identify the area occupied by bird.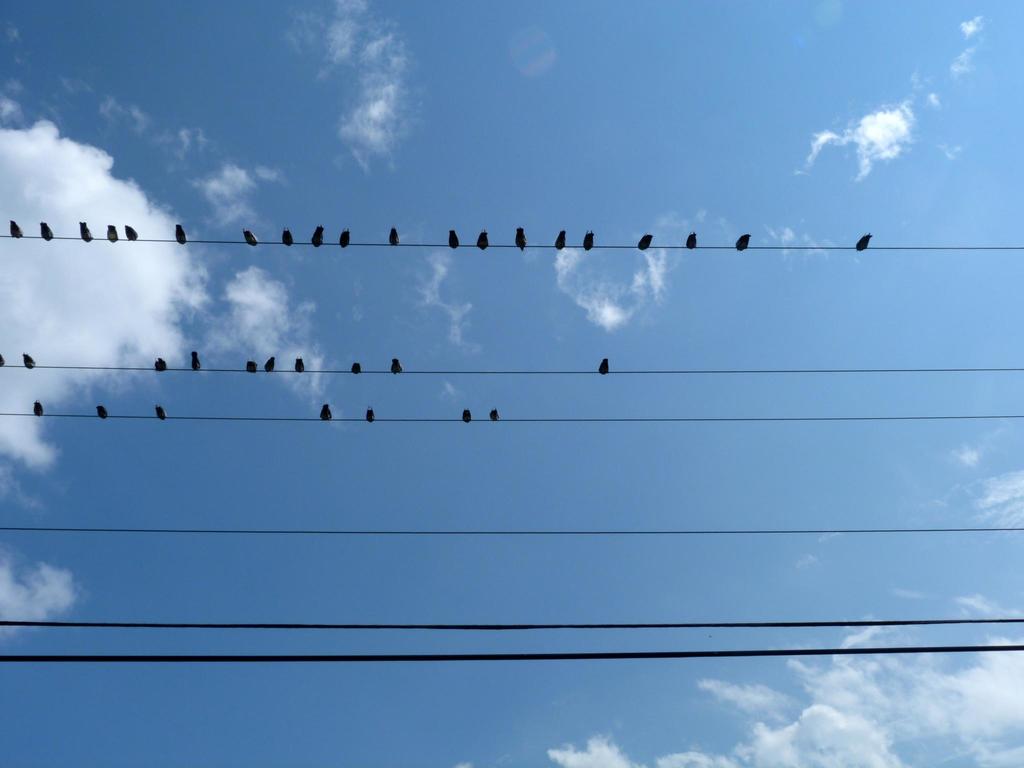
Area: 123,223,134,239.
